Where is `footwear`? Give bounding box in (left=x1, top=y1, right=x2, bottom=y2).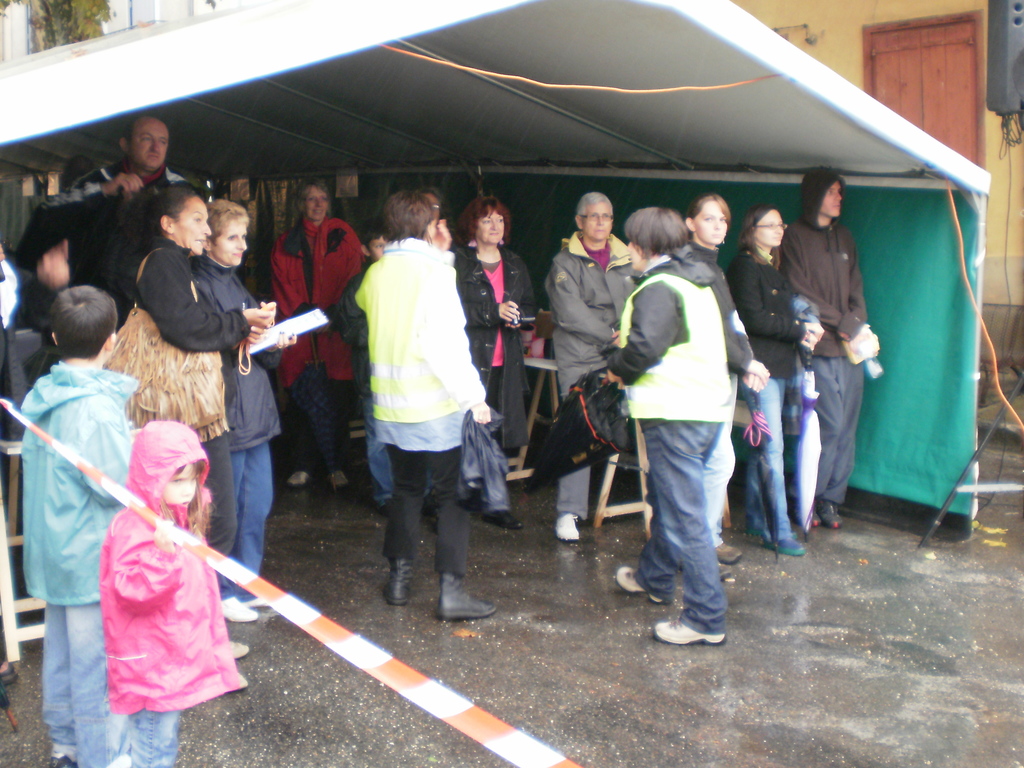
(left=288, top=468, right=312, bottom=486).
